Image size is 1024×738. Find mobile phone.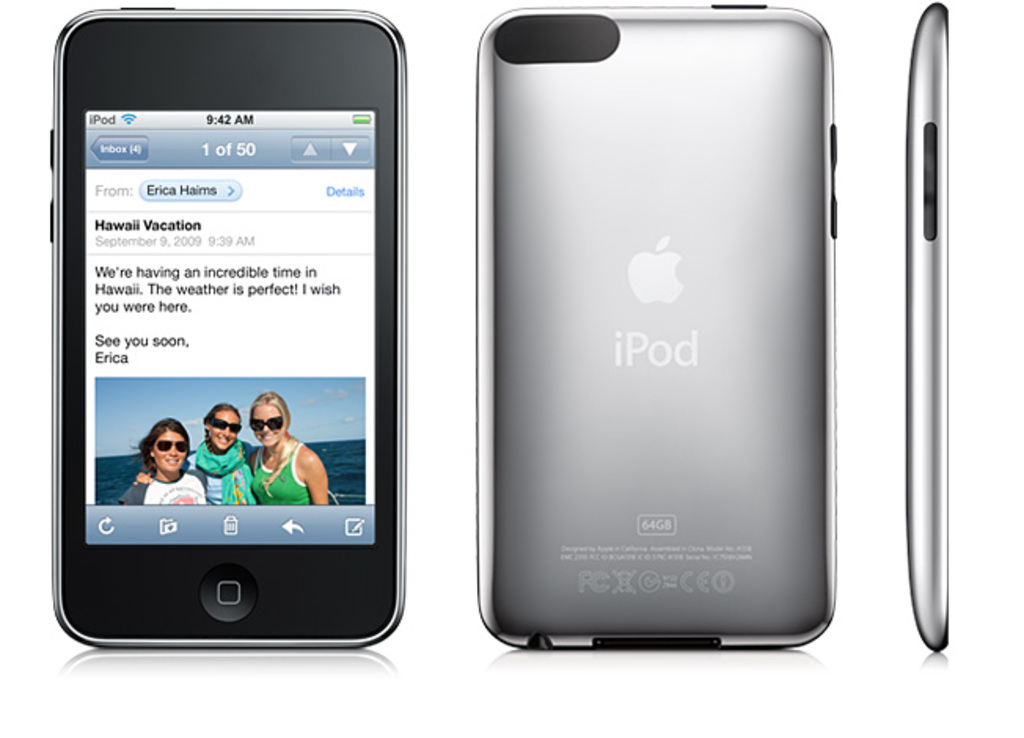
473,2,839,652.
